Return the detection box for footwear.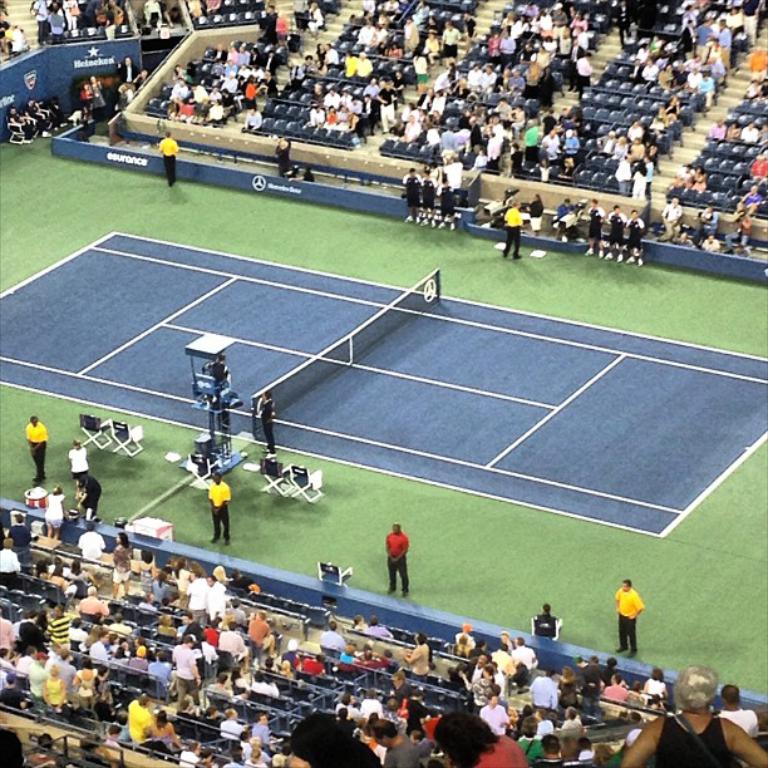
rect(397, 586, 408, 599).
